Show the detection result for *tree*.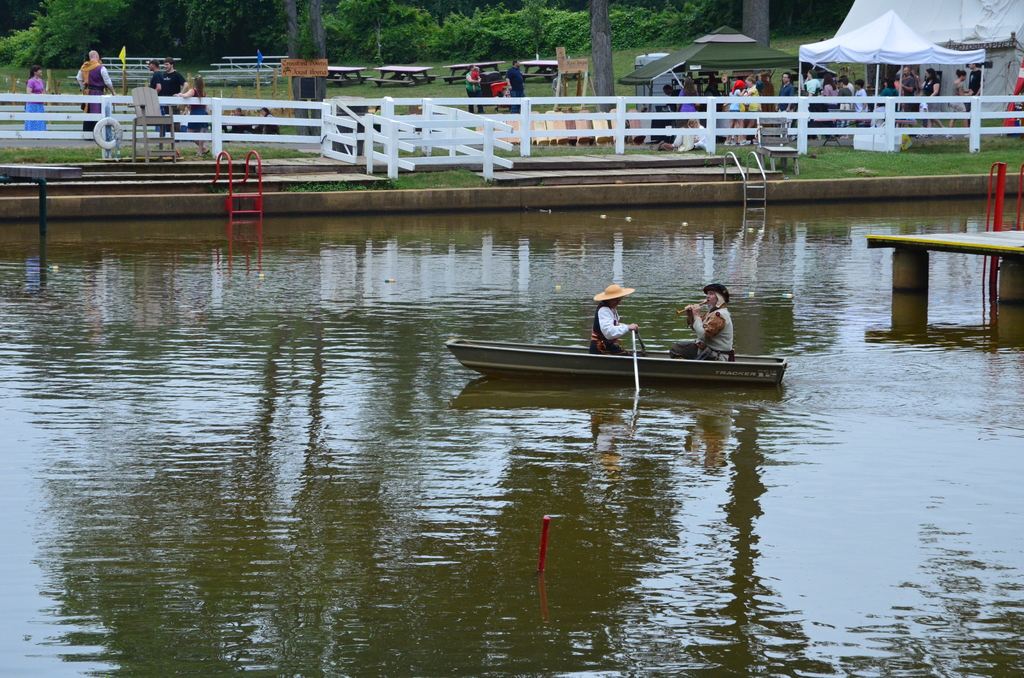
(left=748, top=0, right=769, bottom=50).
